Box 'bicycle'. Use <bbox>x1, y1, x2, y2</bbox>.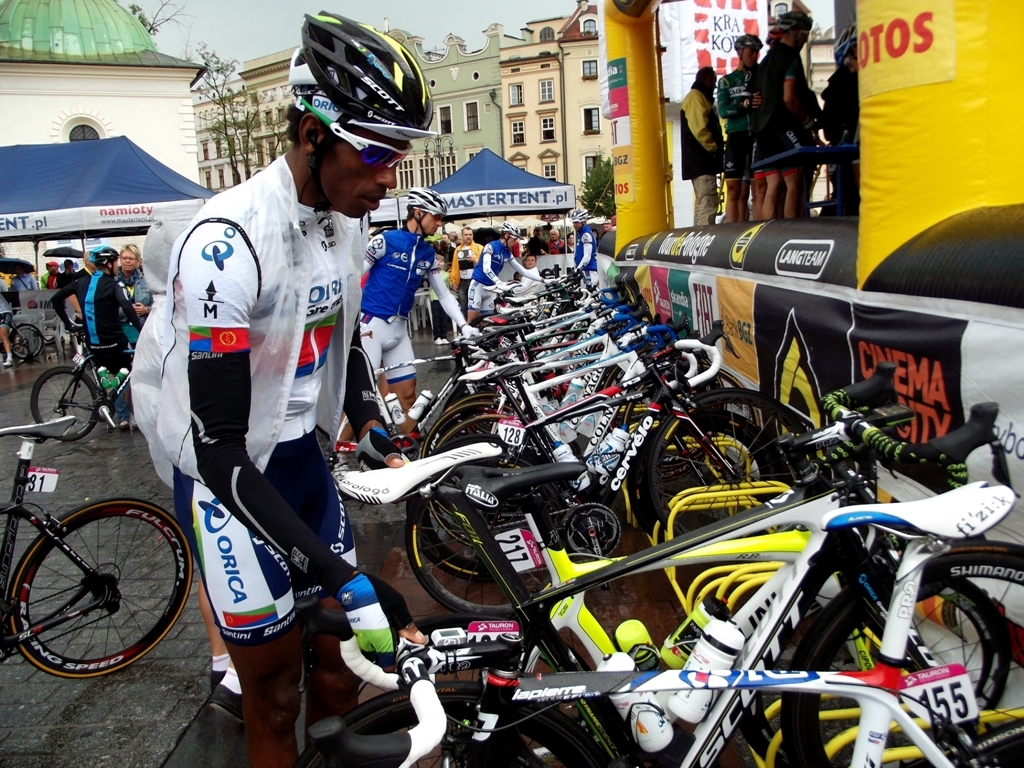
<bbox>318, 464, 1021, 767</bbox>.
